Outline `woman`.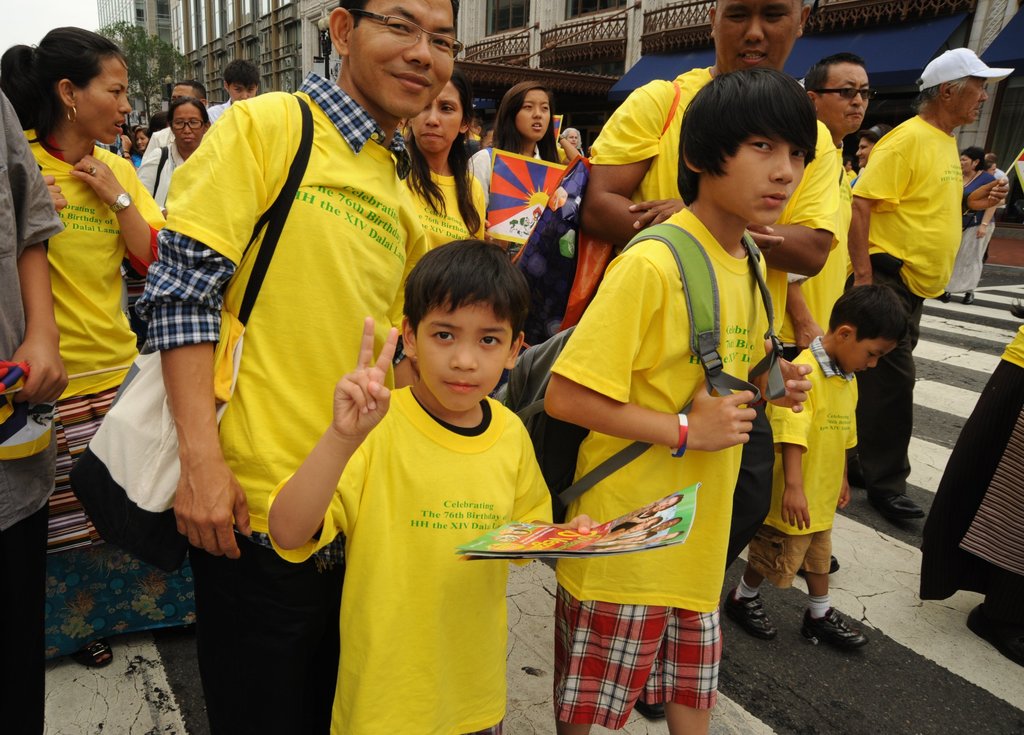
Outline: (x1=561, y1=127, x2=582, y2=146).
